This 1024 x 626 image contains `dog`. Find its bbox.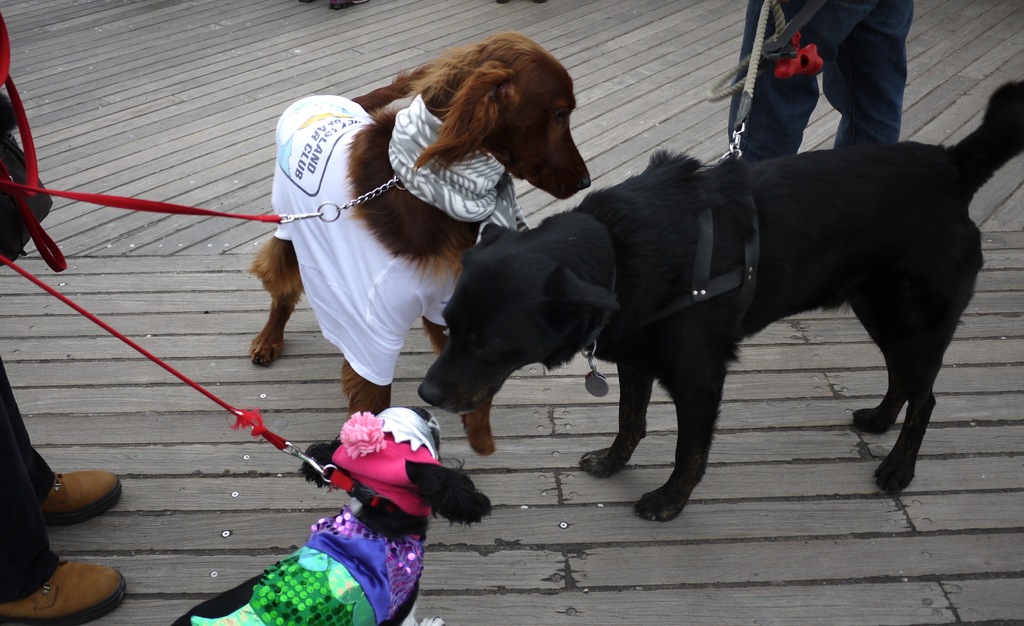
[420, 78, 1023, 522].
